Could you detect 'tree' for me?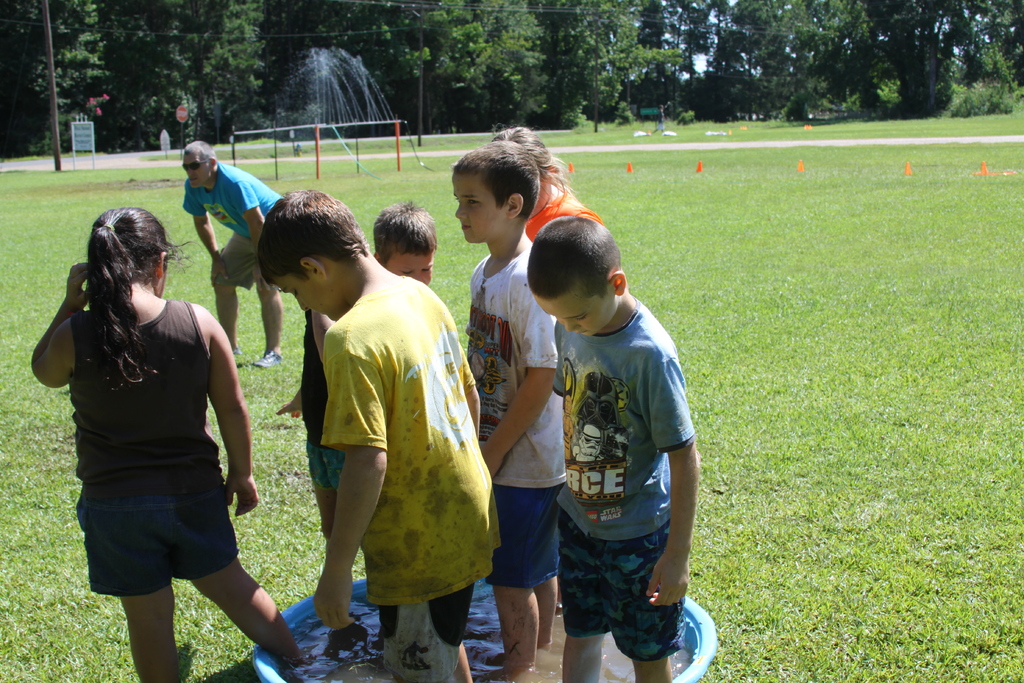
Detection result: [left=380, top=0, right=511, bottom=148].
